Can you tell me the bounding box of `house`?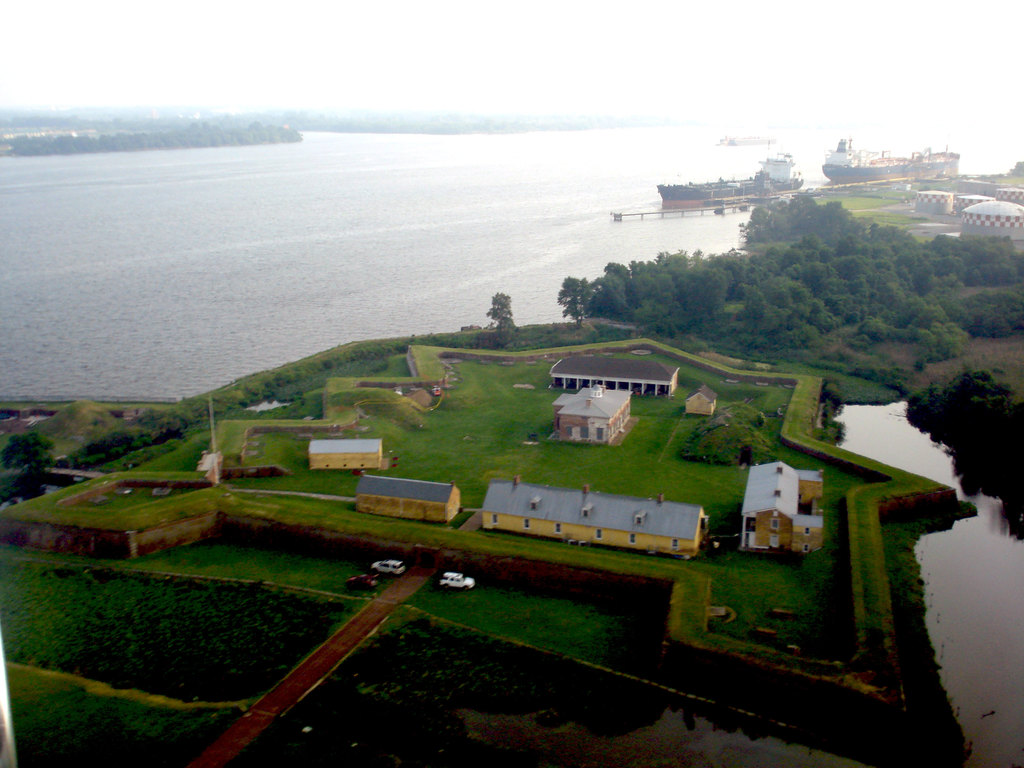
bbox=(307, 434, 387, 476).
